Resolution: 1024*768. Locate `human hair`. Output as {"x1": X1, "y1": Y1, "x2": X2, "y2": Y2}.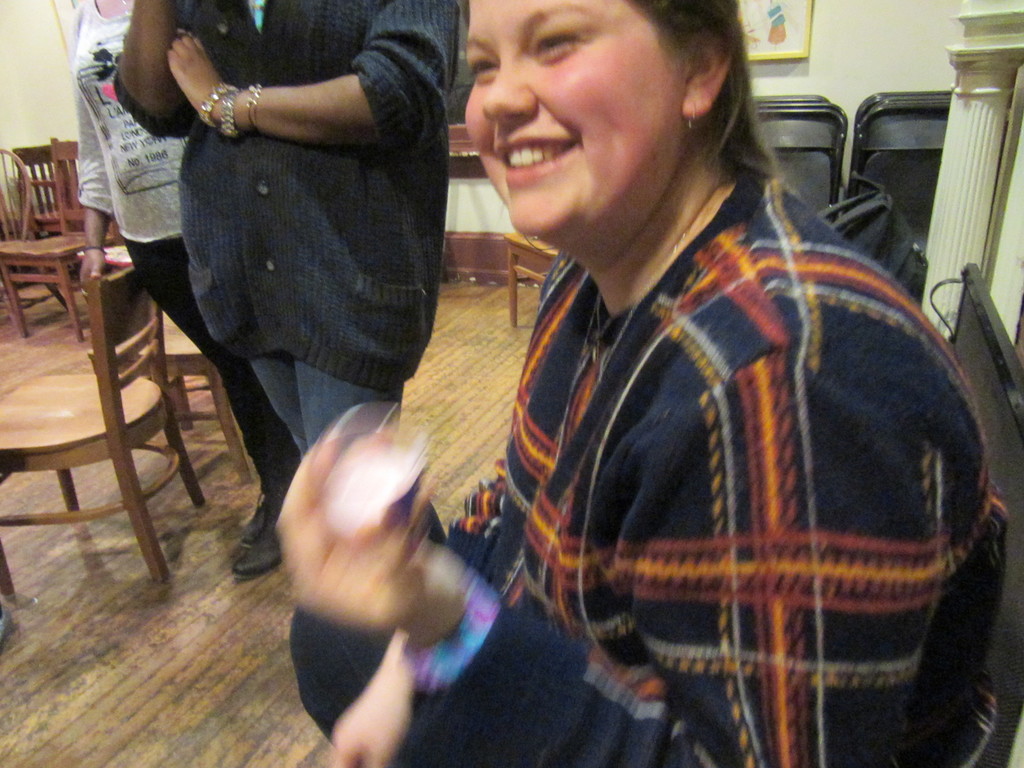
{"x1": 629, "y1": 0, "x2": 782, "y2": 183}.
